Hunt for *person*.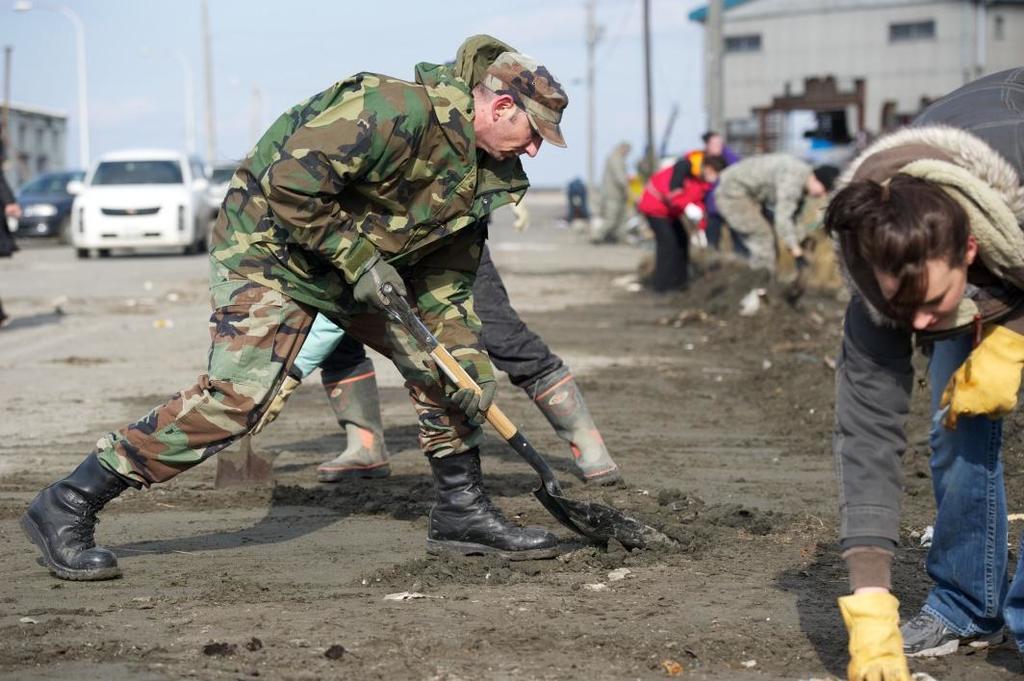
Hunted down at {"x1": 211, "y1": 314, "x2": 407, "y2": 487}.
